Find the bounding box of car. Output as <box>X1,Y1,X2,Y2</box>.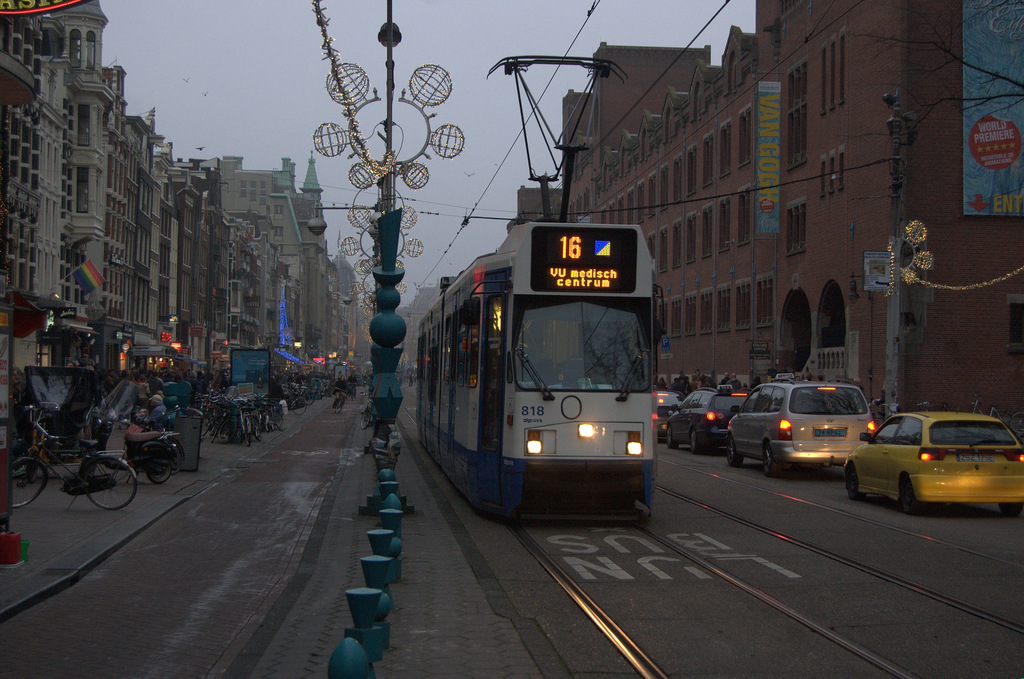
<box>650,376,1021,507</box>.
